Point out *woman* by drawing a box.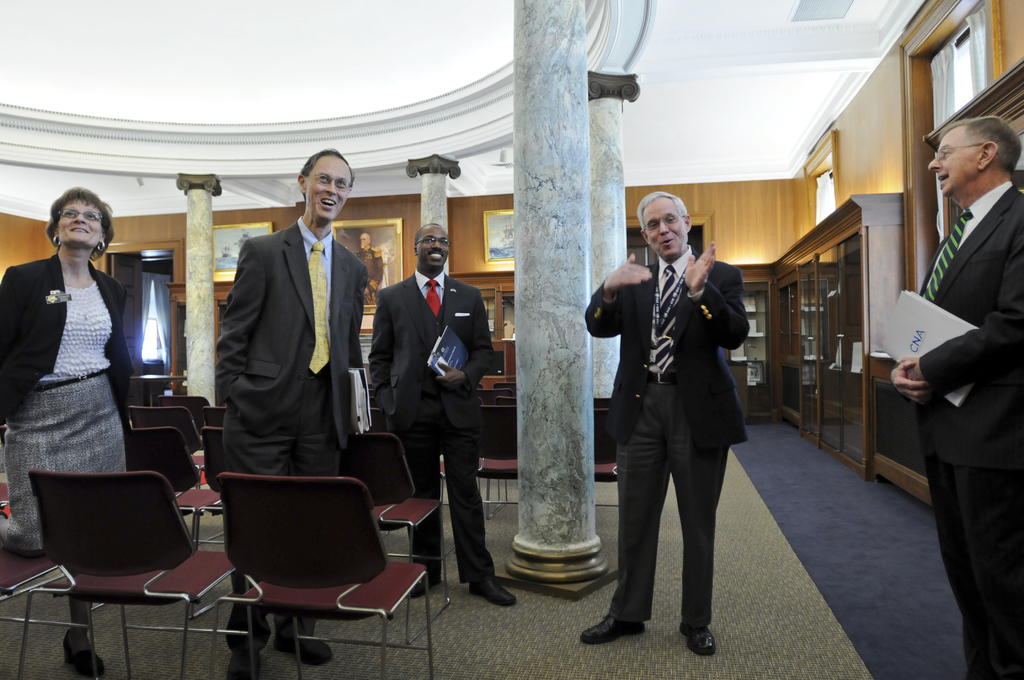
bbox(17, 245, 170, 549).
